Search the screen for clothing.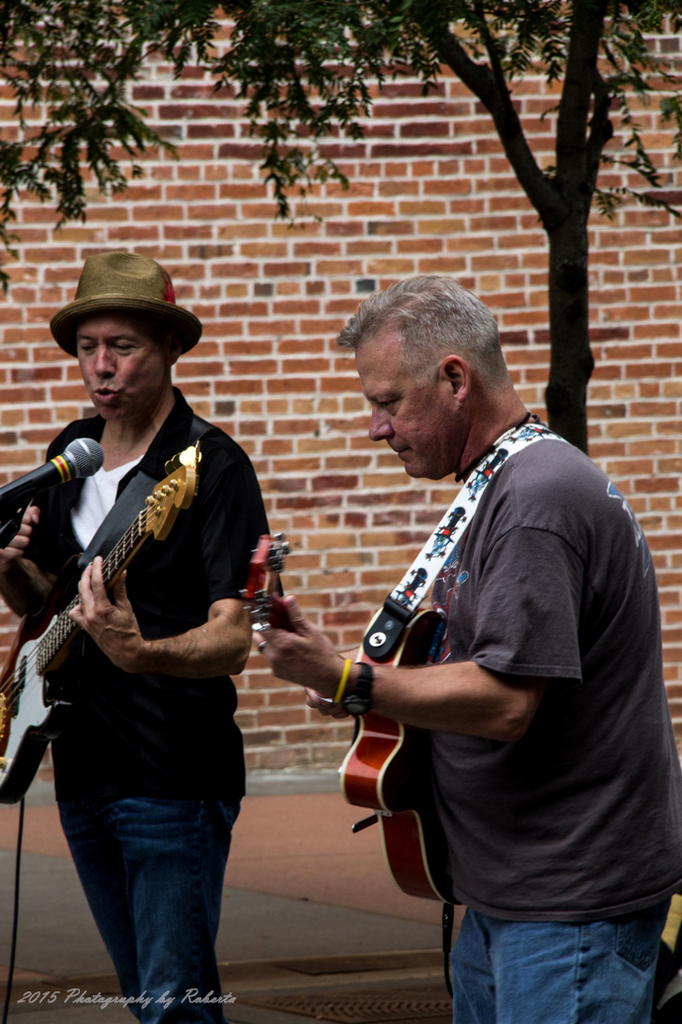
Found at <bbox>316, 360, 656, 991</bbox>.
